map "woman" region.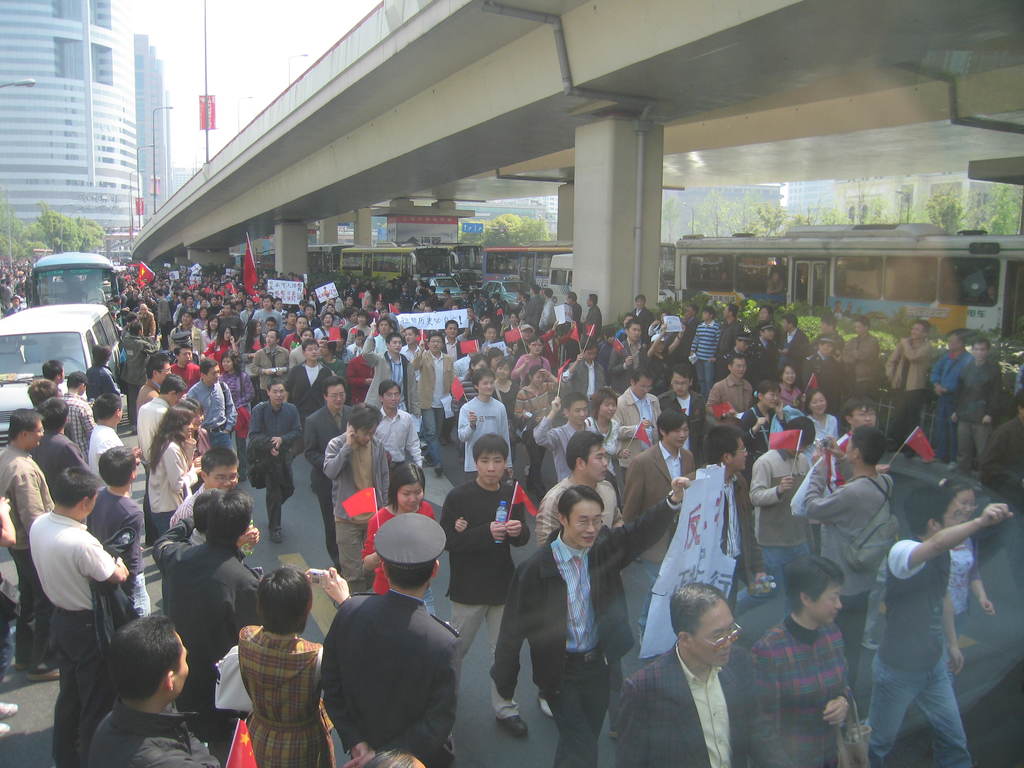
Mapped to (500, 310, 520, 355).
